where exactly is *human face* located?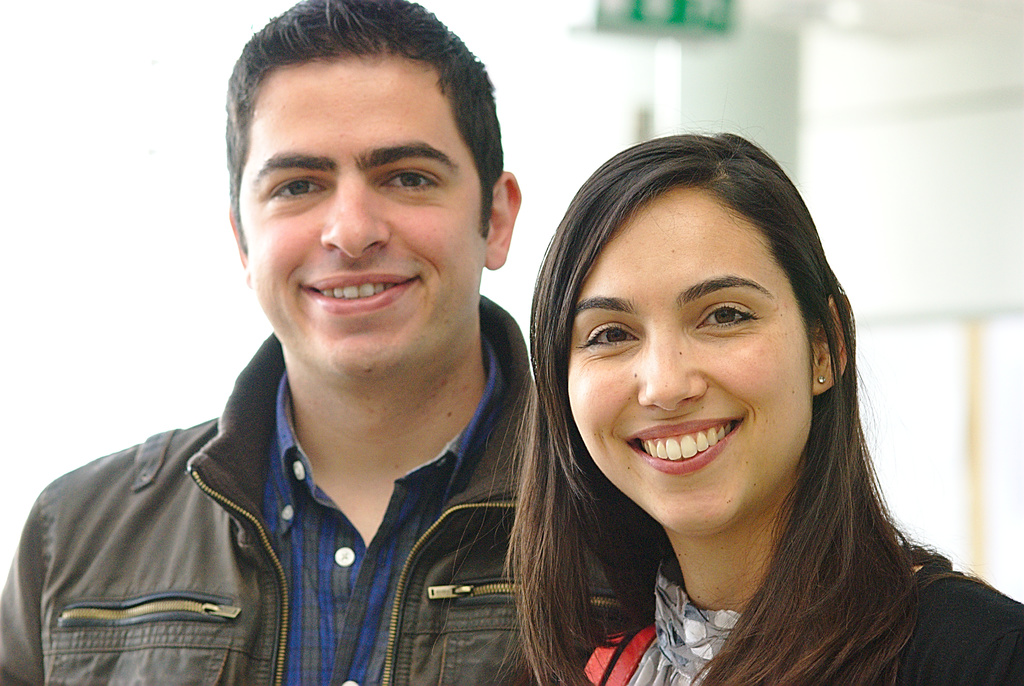
Its bounding box is 238, 57, 486, 370.
